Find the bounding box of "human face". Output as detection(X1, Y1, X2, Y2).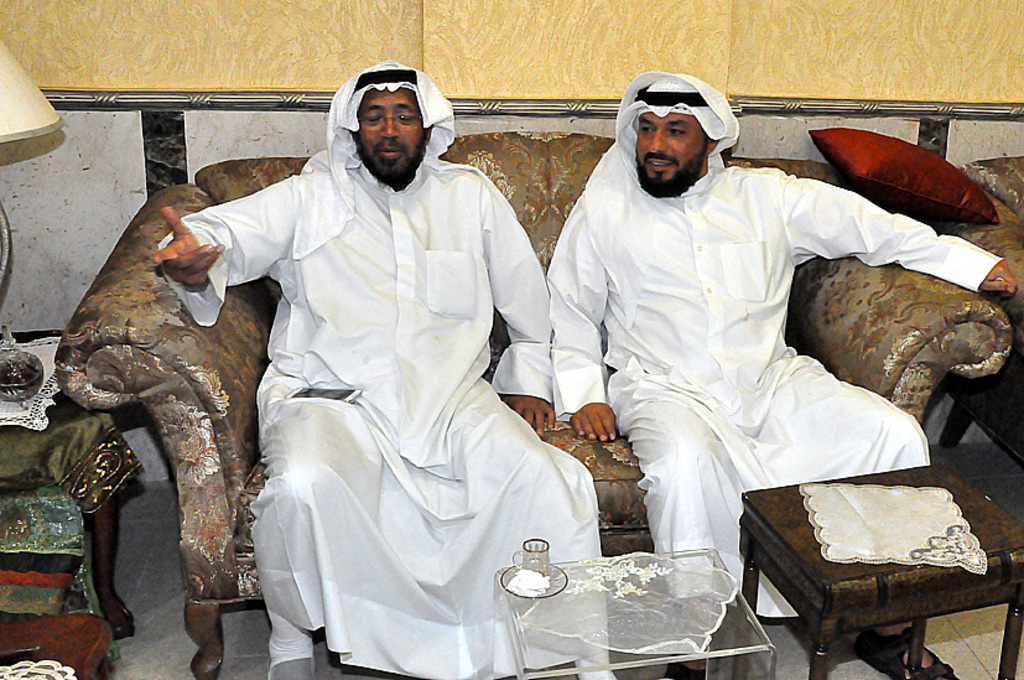
detection(360, 89, 428, 178).
